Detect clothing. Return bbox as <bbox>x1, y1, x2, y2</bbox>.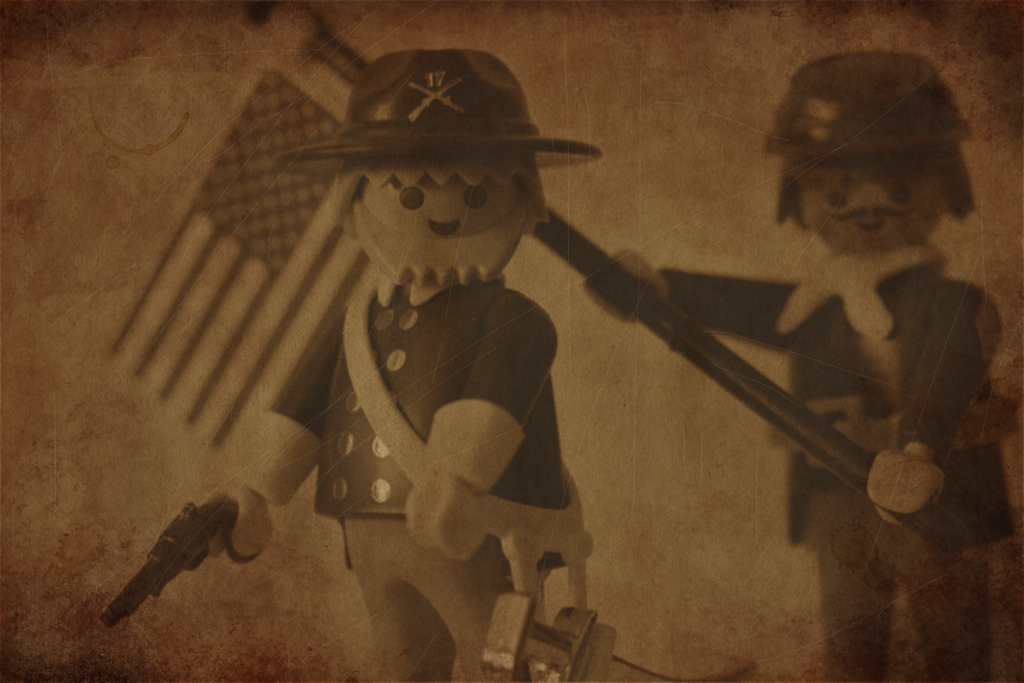
<bbox>249, 282, 569, 679</bbox>.
